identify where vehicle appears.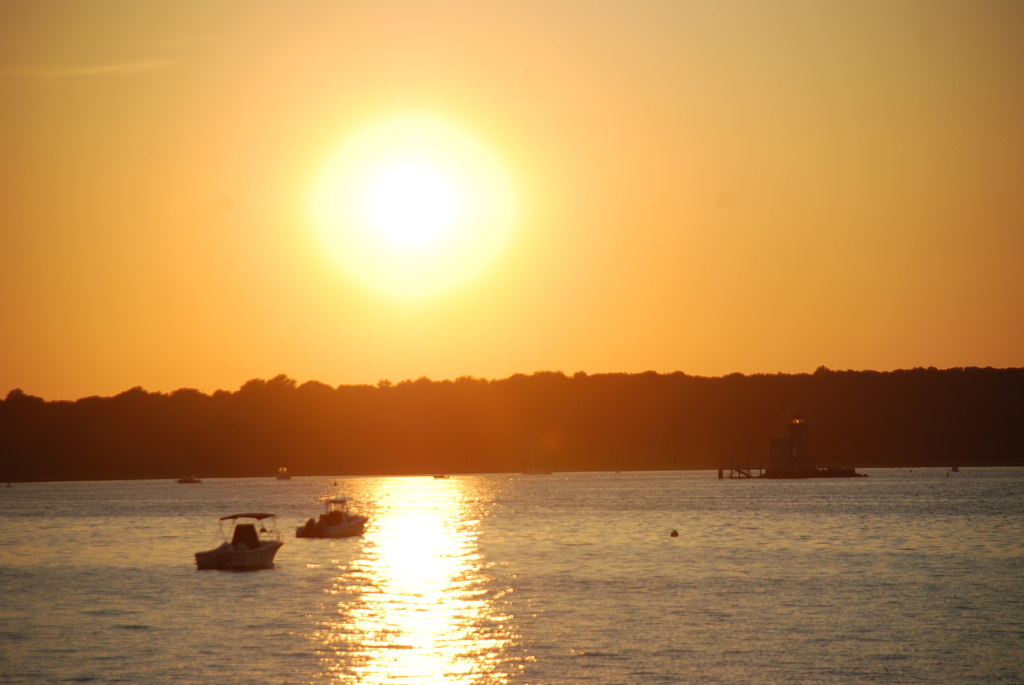
Appears at 295, 495, 370, 539.
